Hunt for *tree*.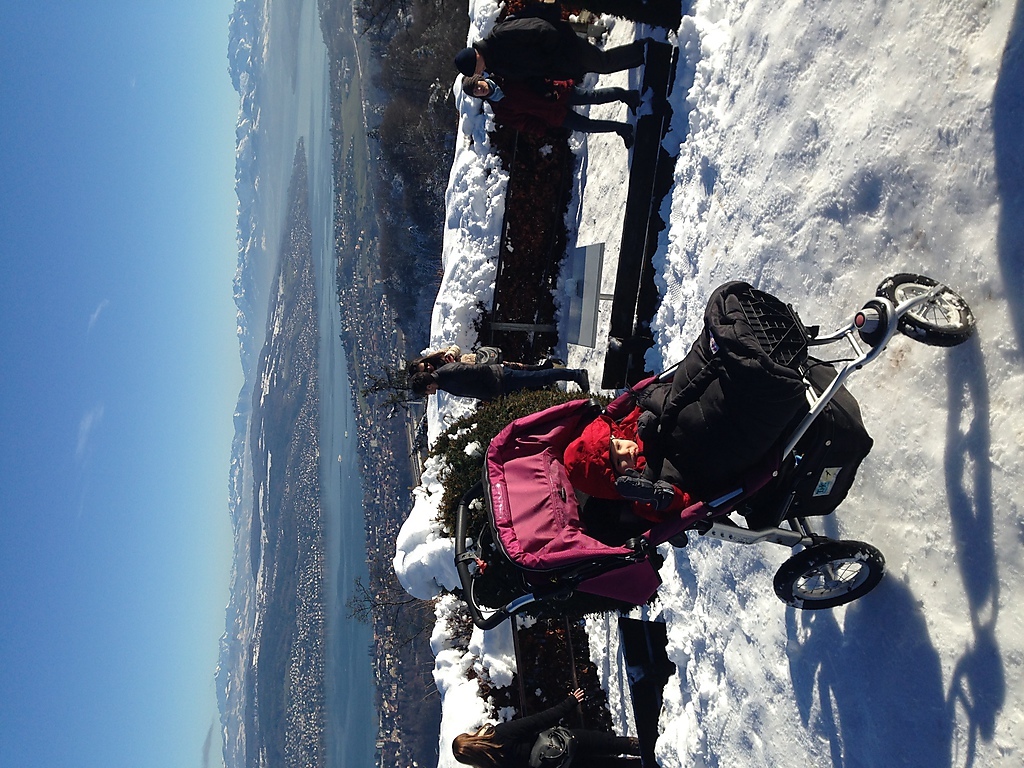
Hunted down at pyautogui.locateOnScreen(345, 602, 429, 639).
